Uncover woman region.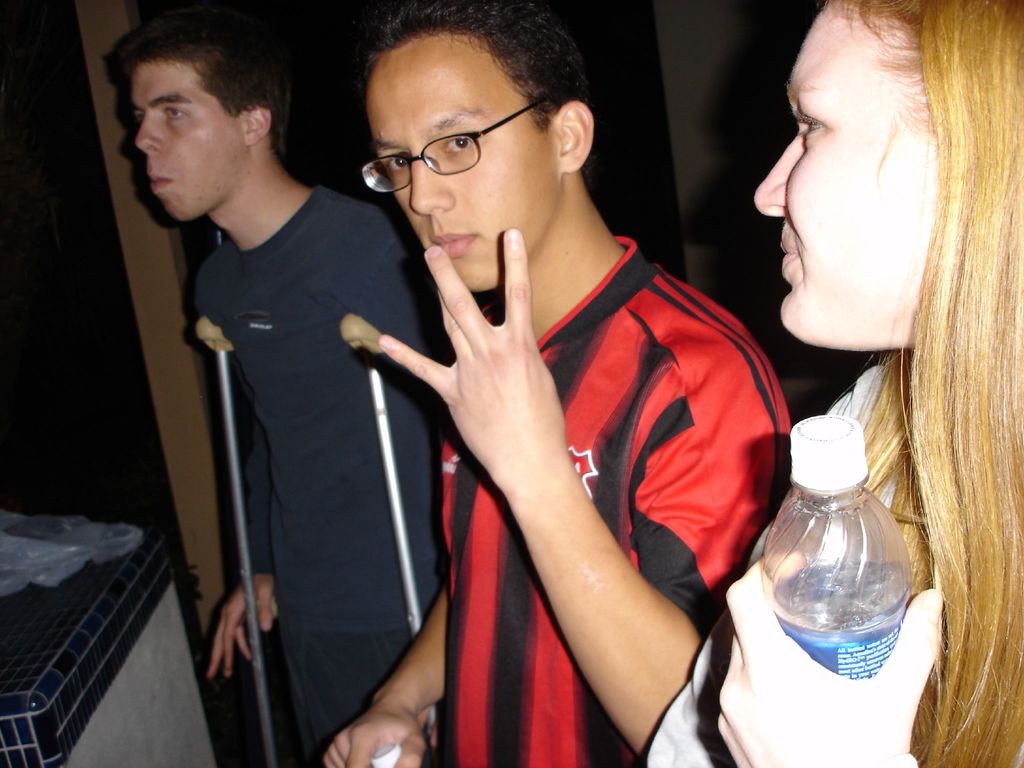
Uncovered: rect(635, 0, 1023, 767).
